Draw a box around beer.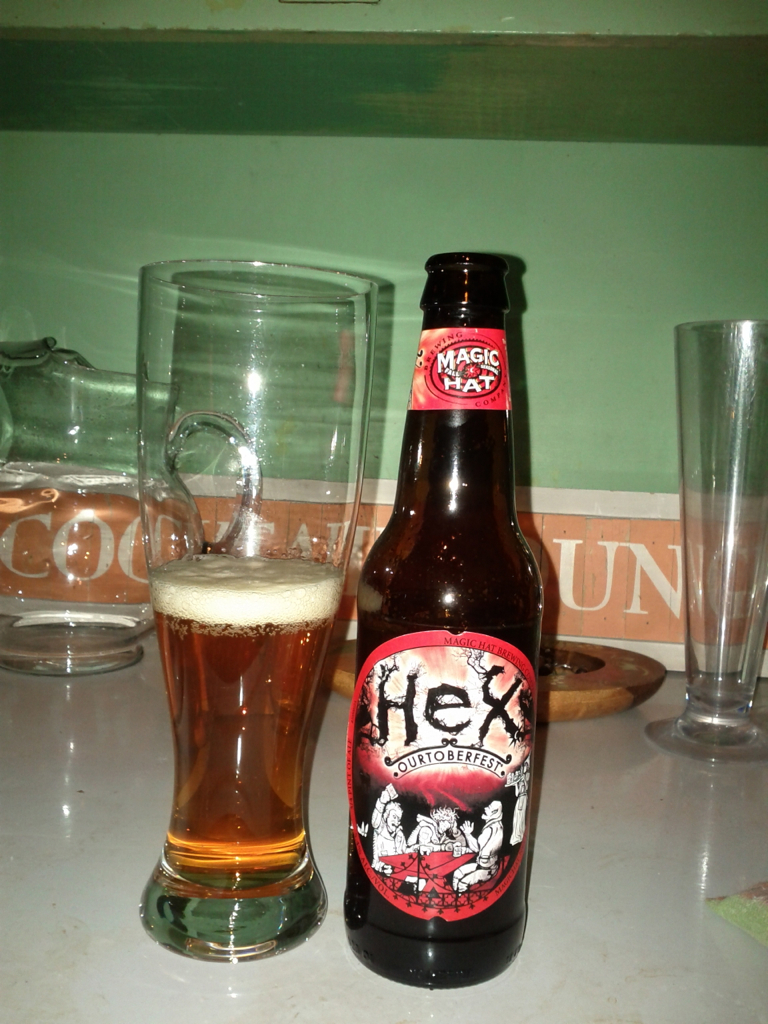
box=[140, 258, 378, 959].
